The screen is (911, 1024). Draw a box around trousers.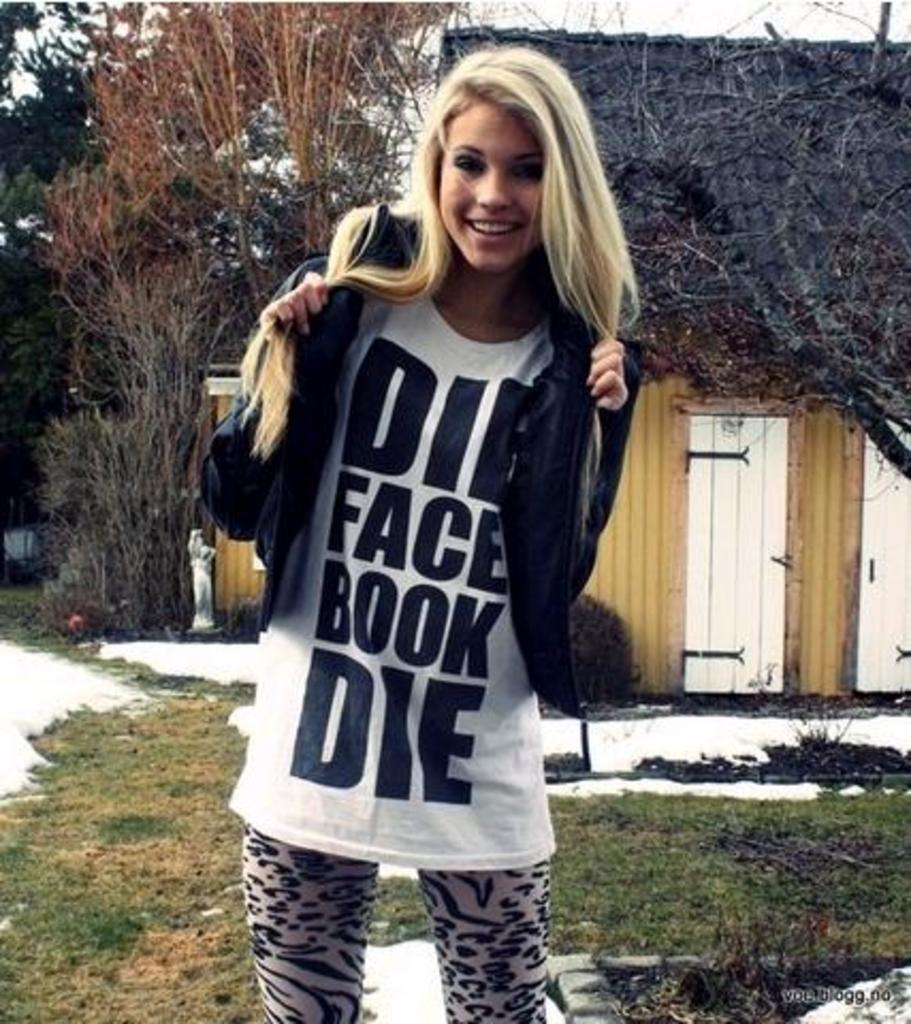
{"x1": 247, "y1": 826, "x2": 548, "y2": 1022}.
